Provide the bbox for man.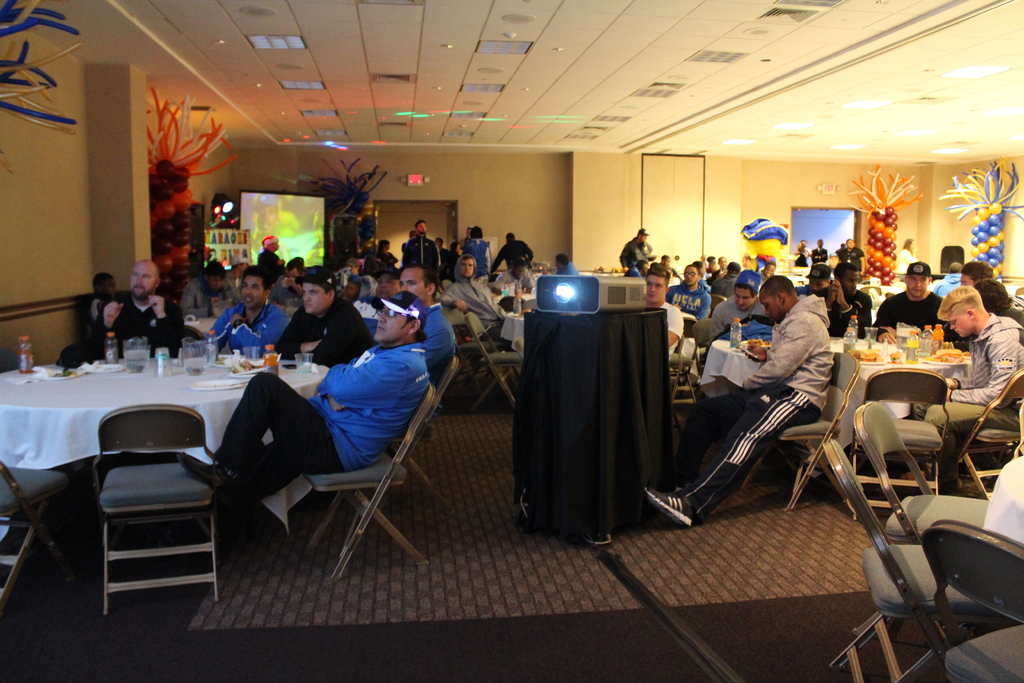
[270, 259, 306, 307].
